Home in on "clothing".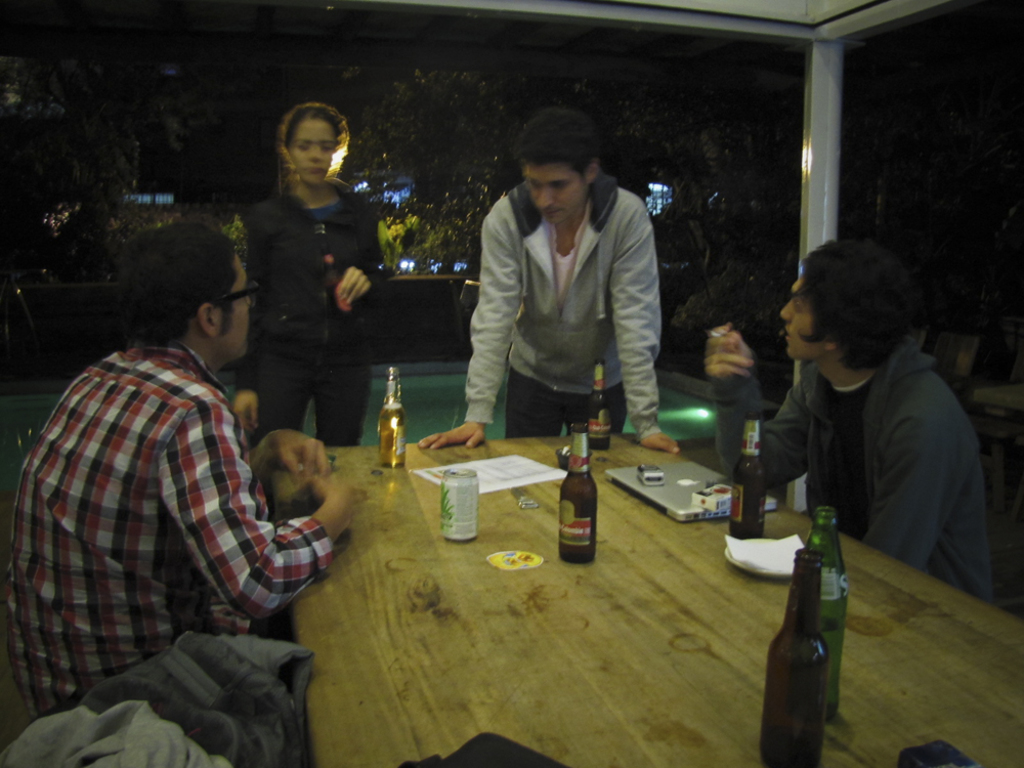
Homed in at (x1=445, y1=172, x2=671, y2=460).
